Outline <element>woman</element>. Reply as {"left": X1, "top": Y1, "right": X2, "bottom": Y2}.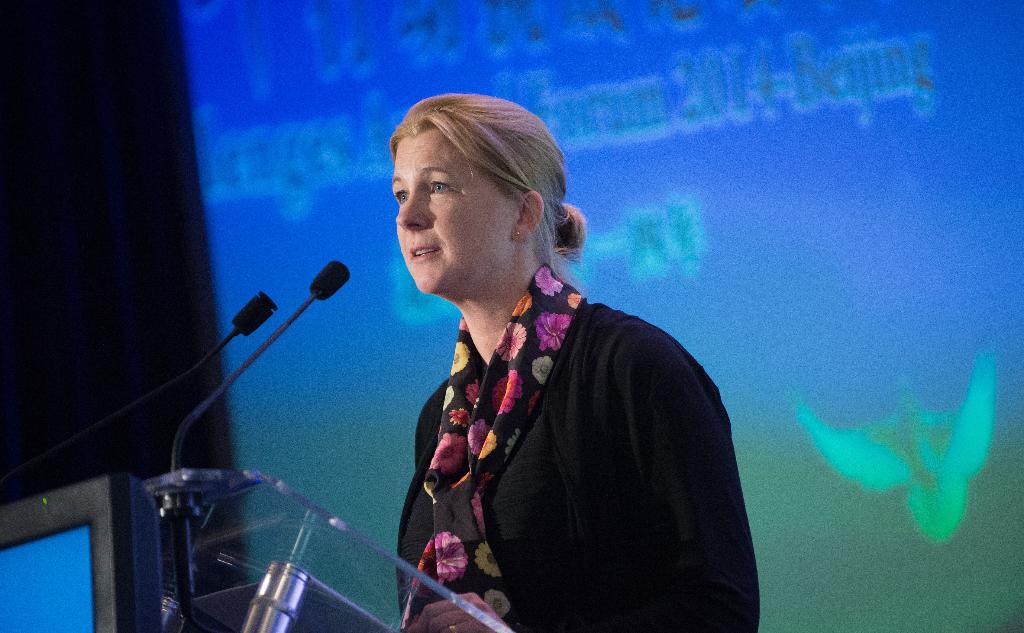
{"left": 369, "top": 102, "right": 737, "bottom": 620}.
